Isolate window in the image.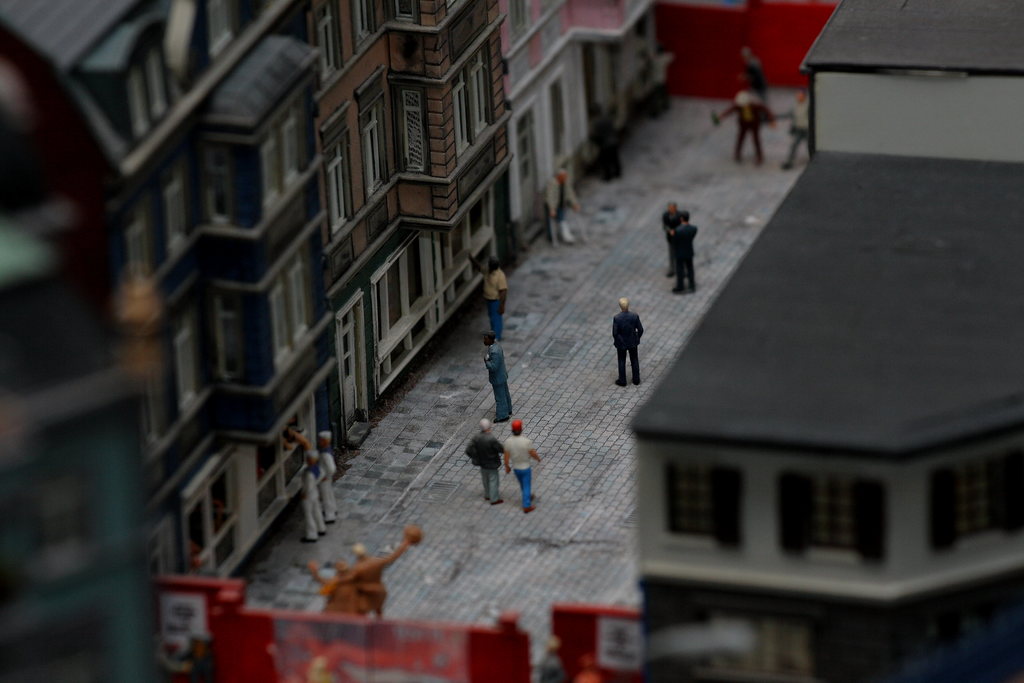
Isolated region: Rect(170, 314, 208, 415).
